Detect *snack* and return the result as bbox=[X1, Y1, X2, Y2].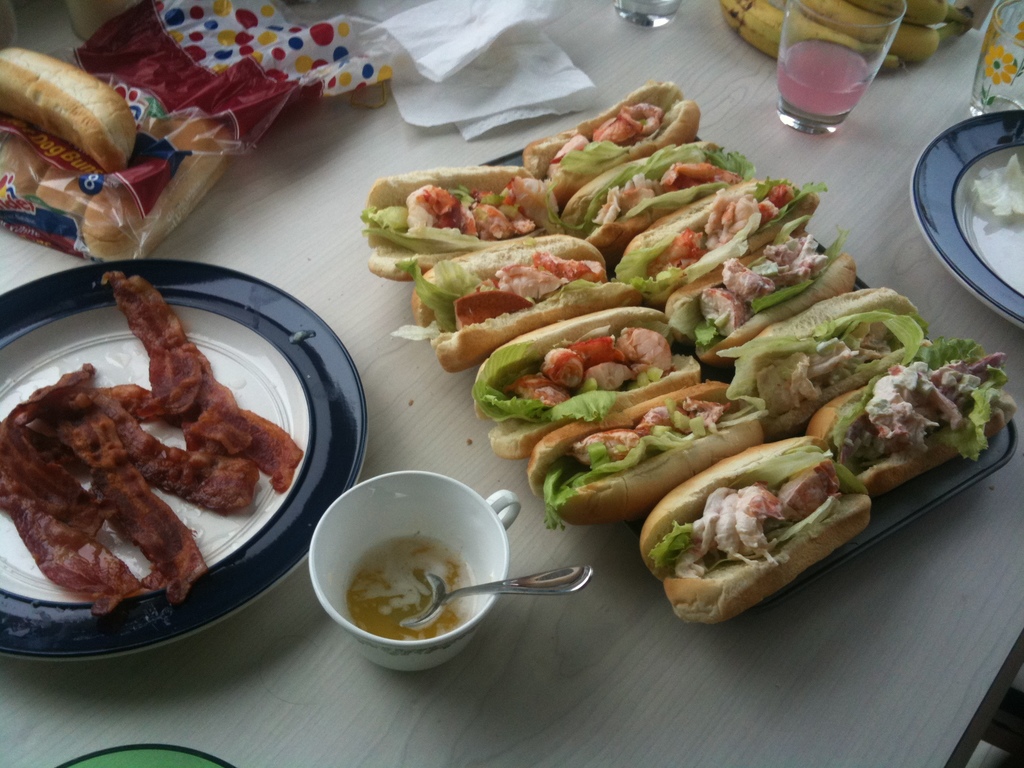
bbox=[529, 80, 706, 203].
